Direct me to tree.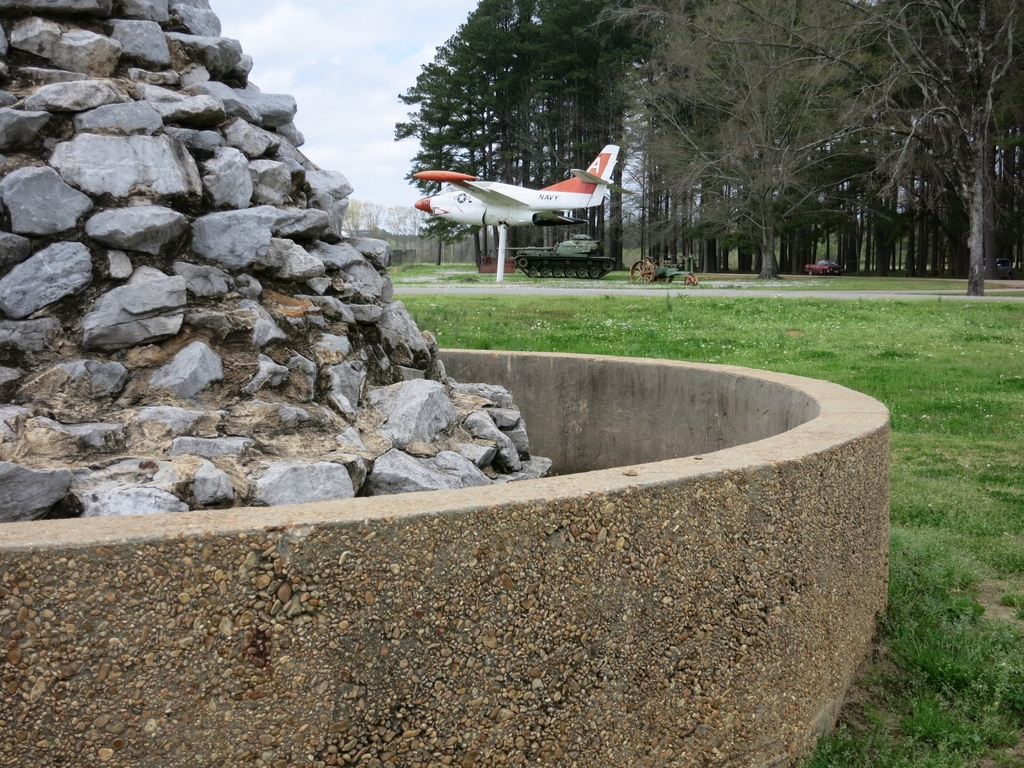
Direction: <box>882,0,996,239</box>.
